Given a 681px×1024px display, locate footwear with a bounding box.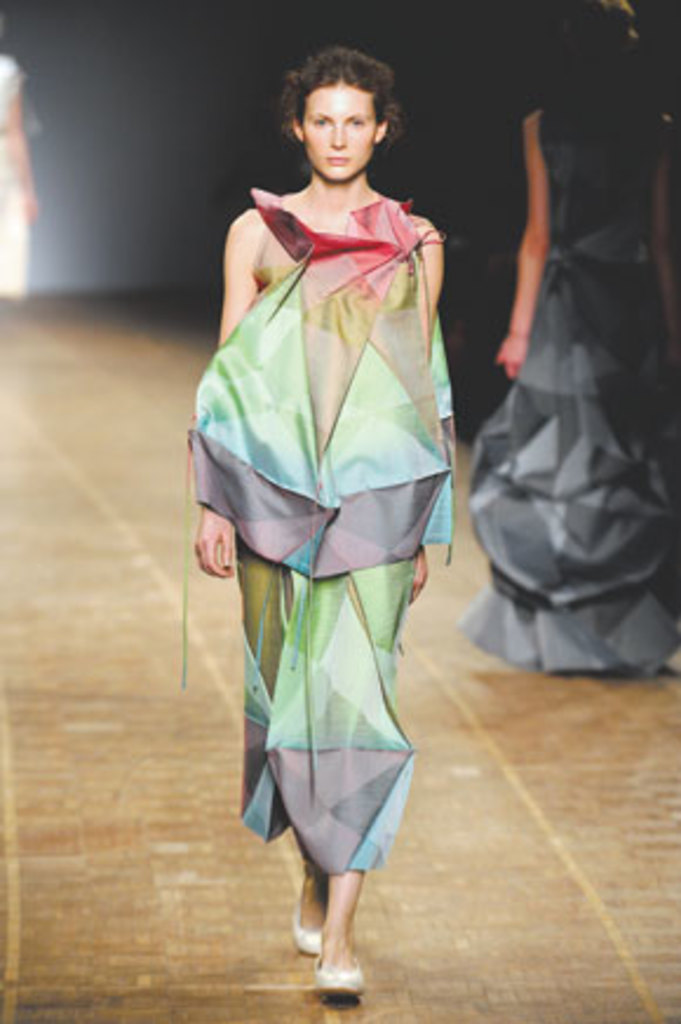
Located: (294, 878, 329, 956).
